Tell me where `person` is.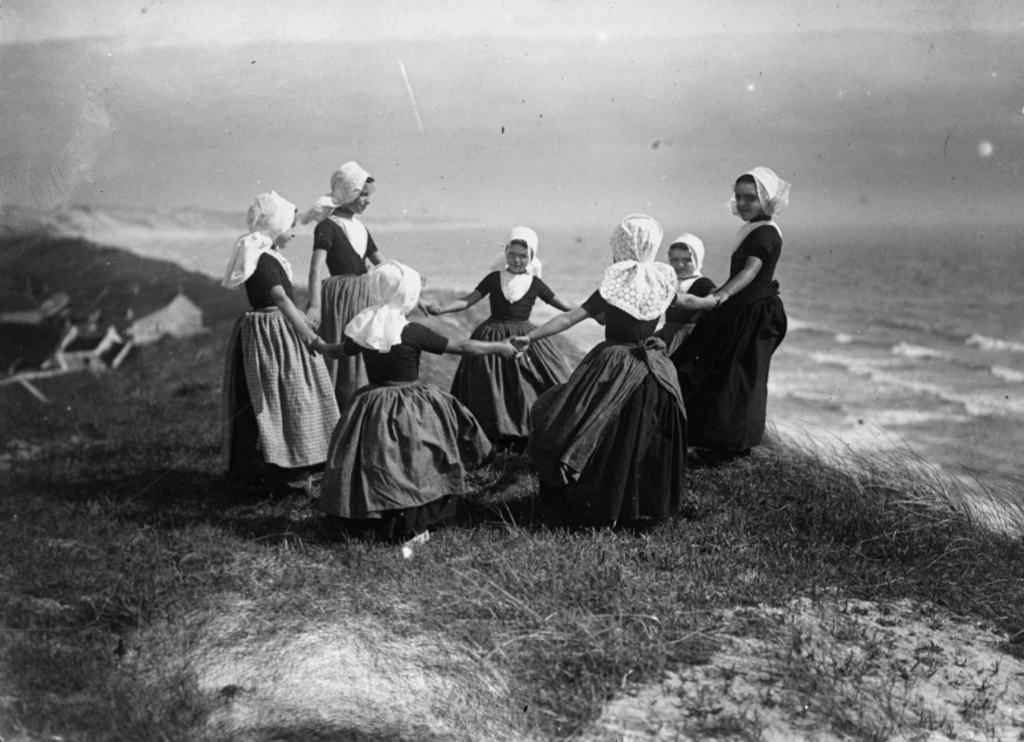
`person` is at rect(224, 191, 367, 477).
